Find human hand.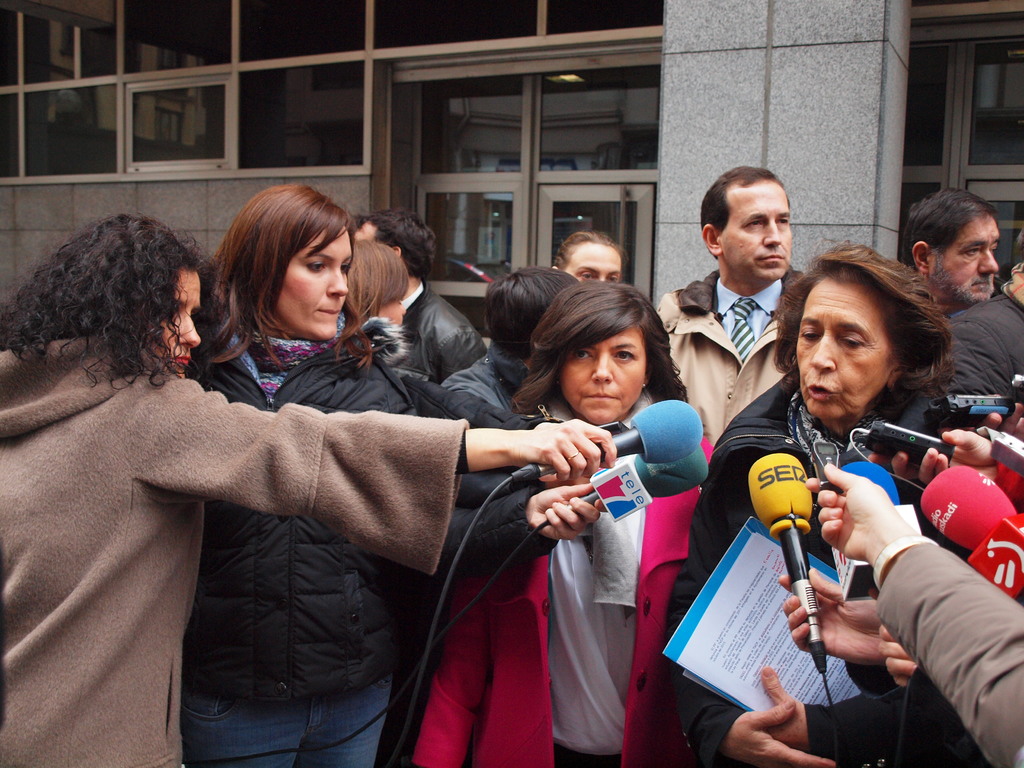
[866,431,994,484].
